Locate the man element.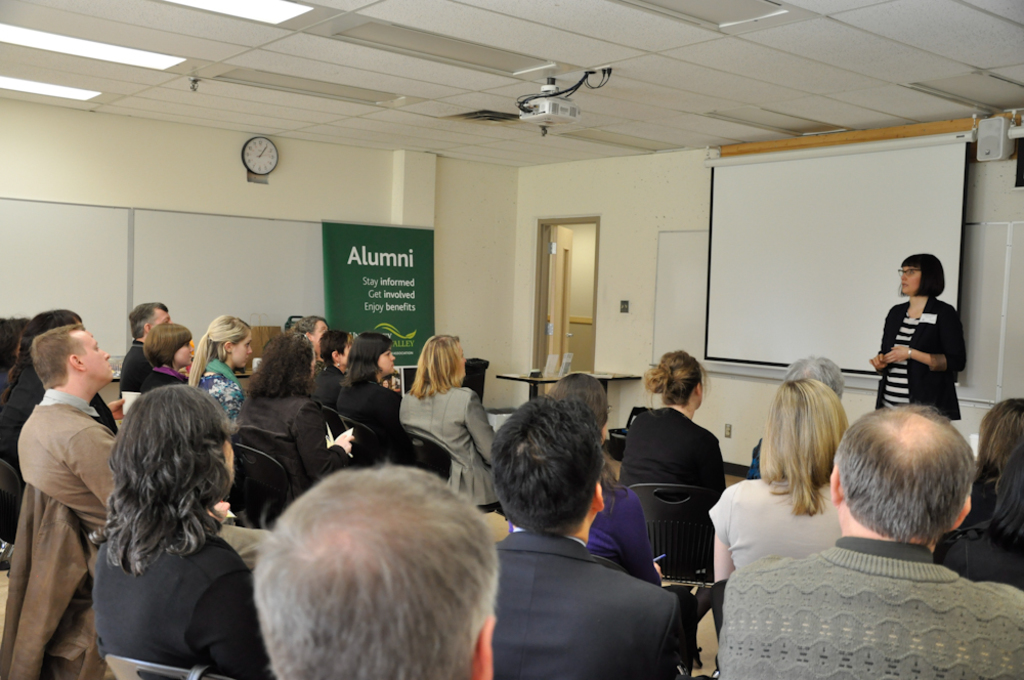
Element bbox: 118 301 169 394.
